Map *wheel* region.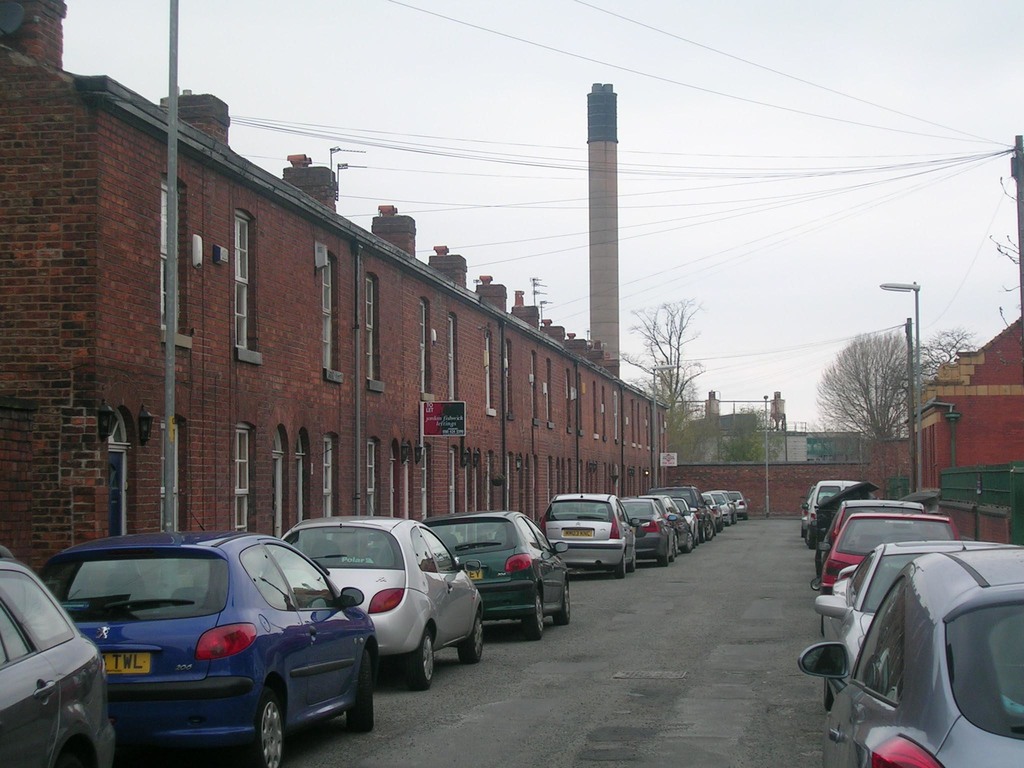
Mapped to BBox(697, 521, 707, 543).
